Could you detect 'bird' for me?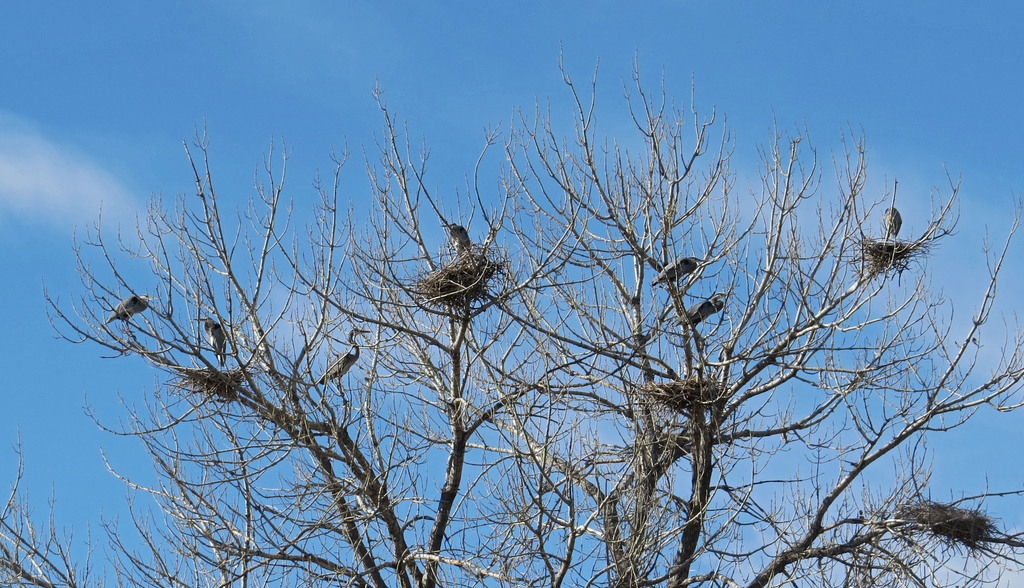
Detection result: x1=205 y1=321 x2=231 y2=363.
